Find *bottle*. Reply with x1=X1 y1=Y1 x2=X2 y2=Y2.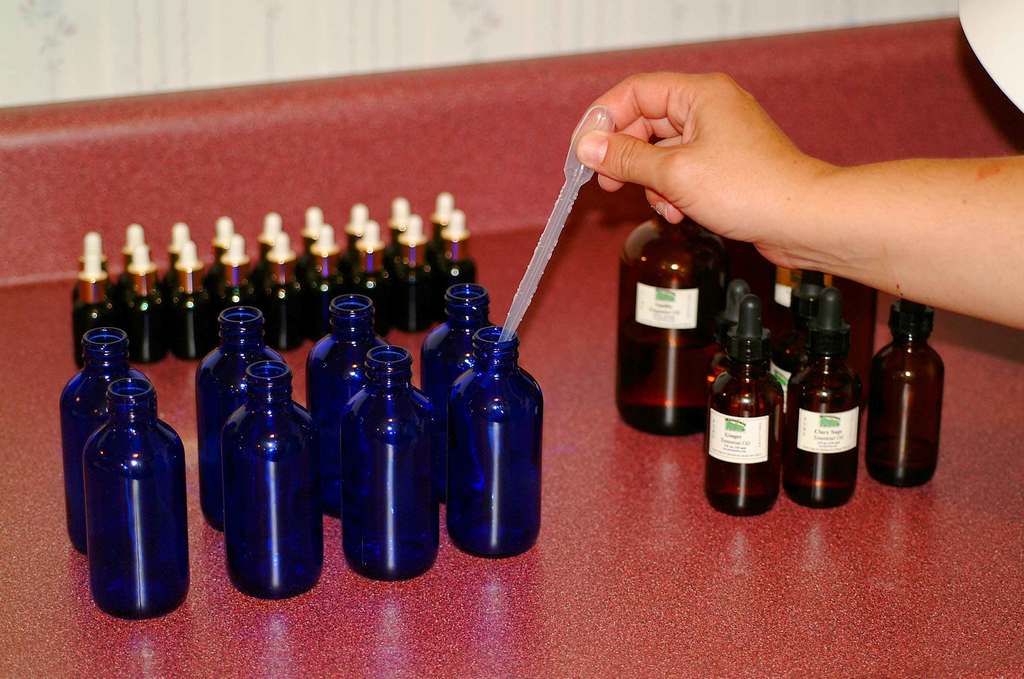
x1=209 y1=360 x2=328 y2=602.
